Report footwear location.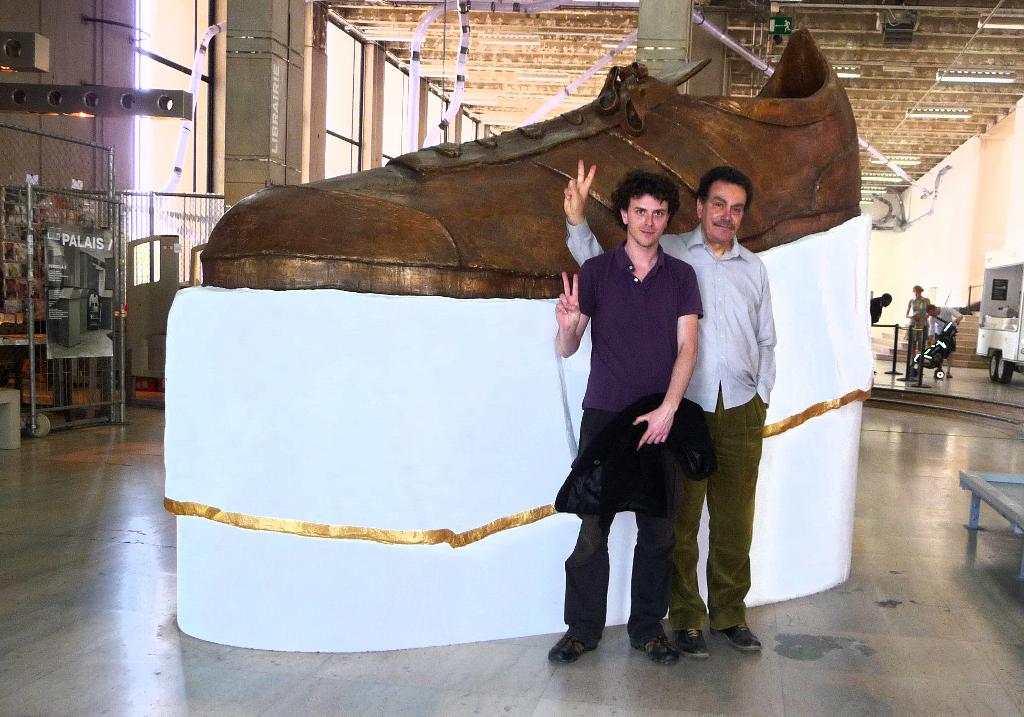
Report: locate(668, 634, 712, 661).
